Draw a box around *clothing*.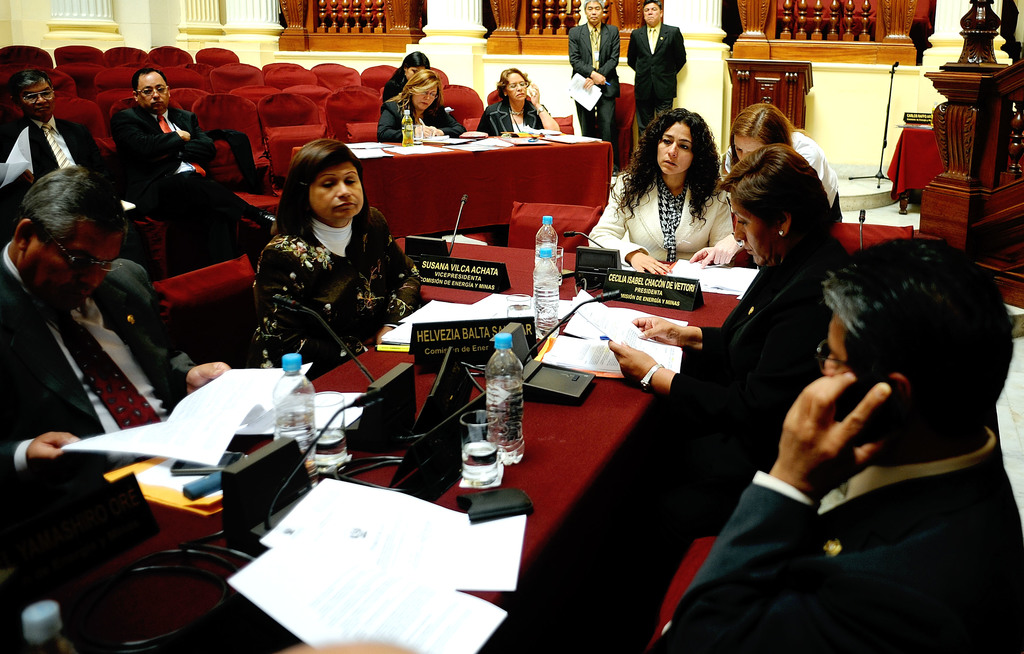
pyautogui.locateOnScreen(0, 110, 101, 236).
